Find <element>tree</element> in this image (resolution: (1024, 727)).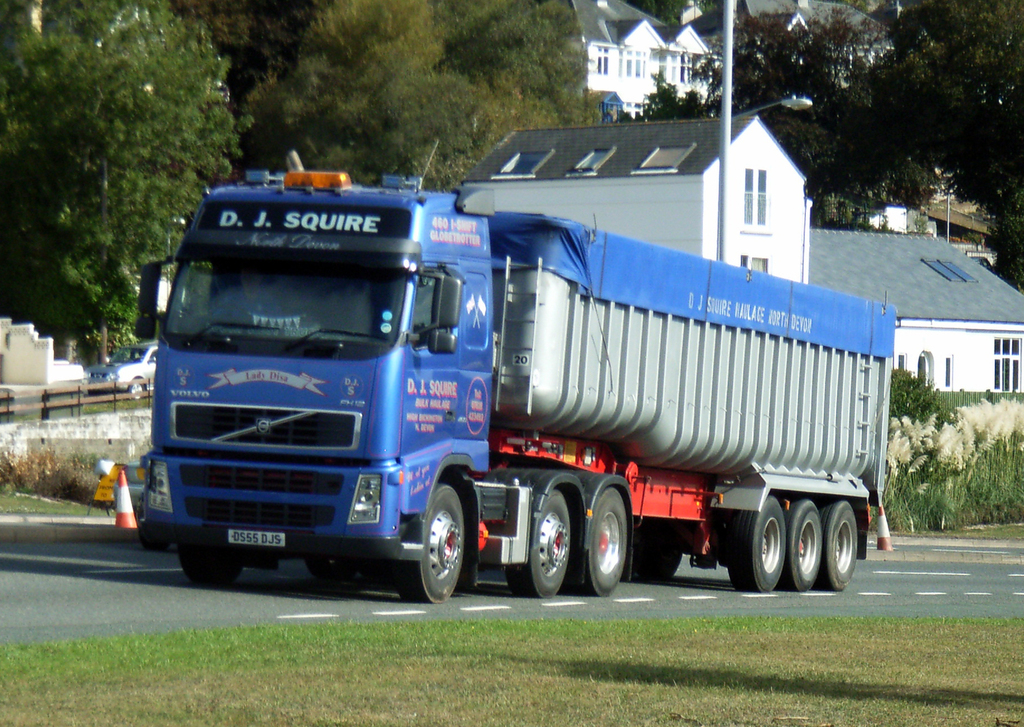
box=[606, 0, 921, 226].
